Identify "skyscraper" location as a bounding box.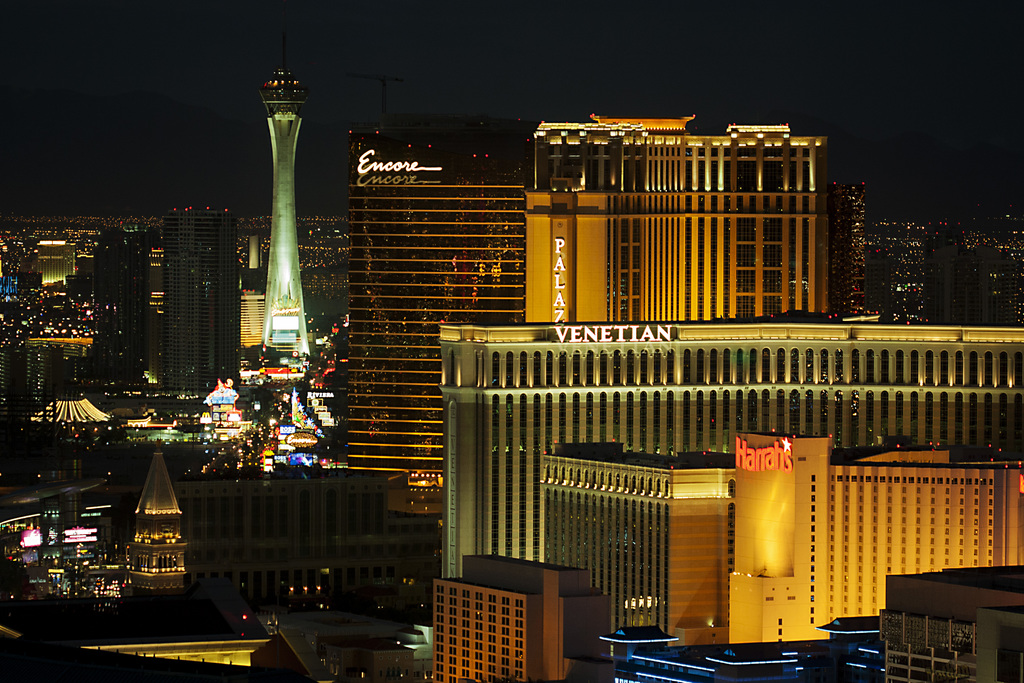
209:29:353:411.
